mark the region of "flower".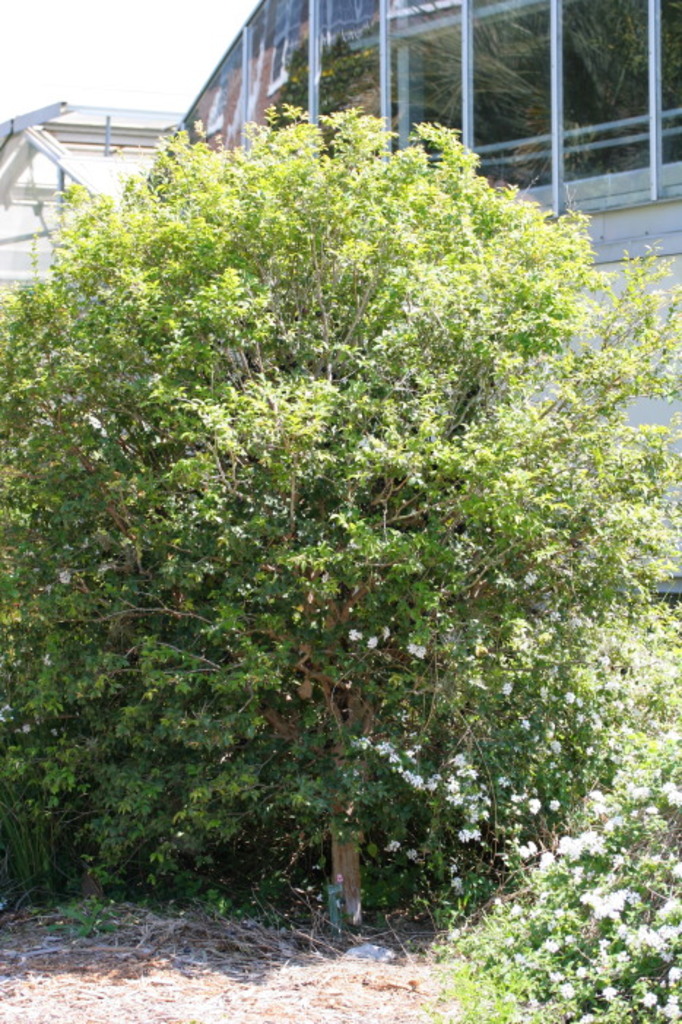
Region: Rect(41, 653, 51, 668).
